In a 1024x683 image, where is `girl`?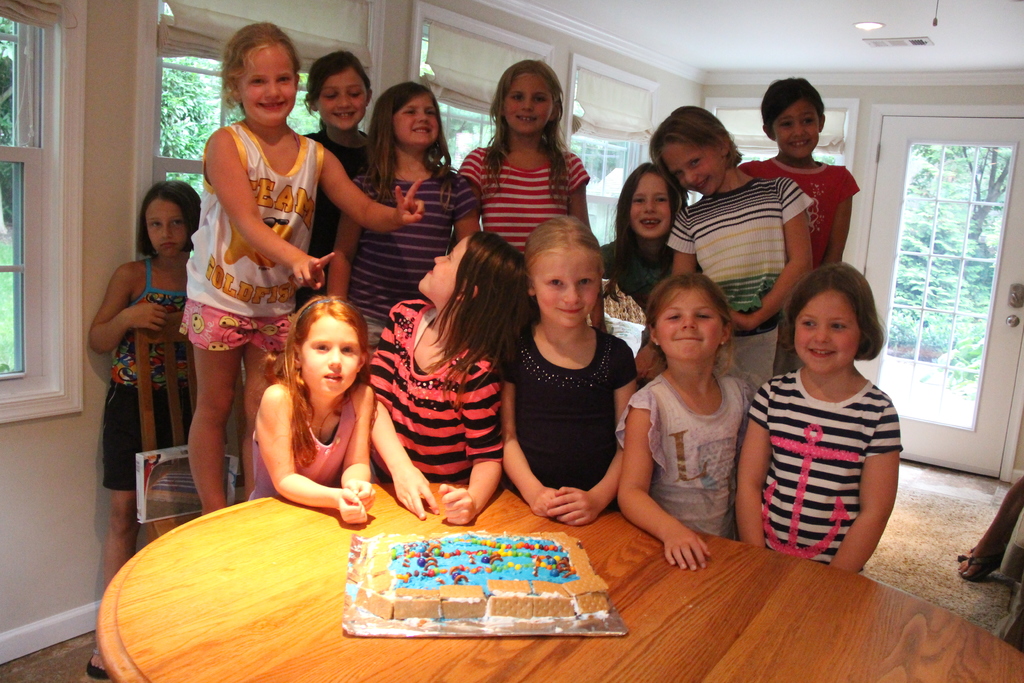
bbox(507, 217, 640, 520).
